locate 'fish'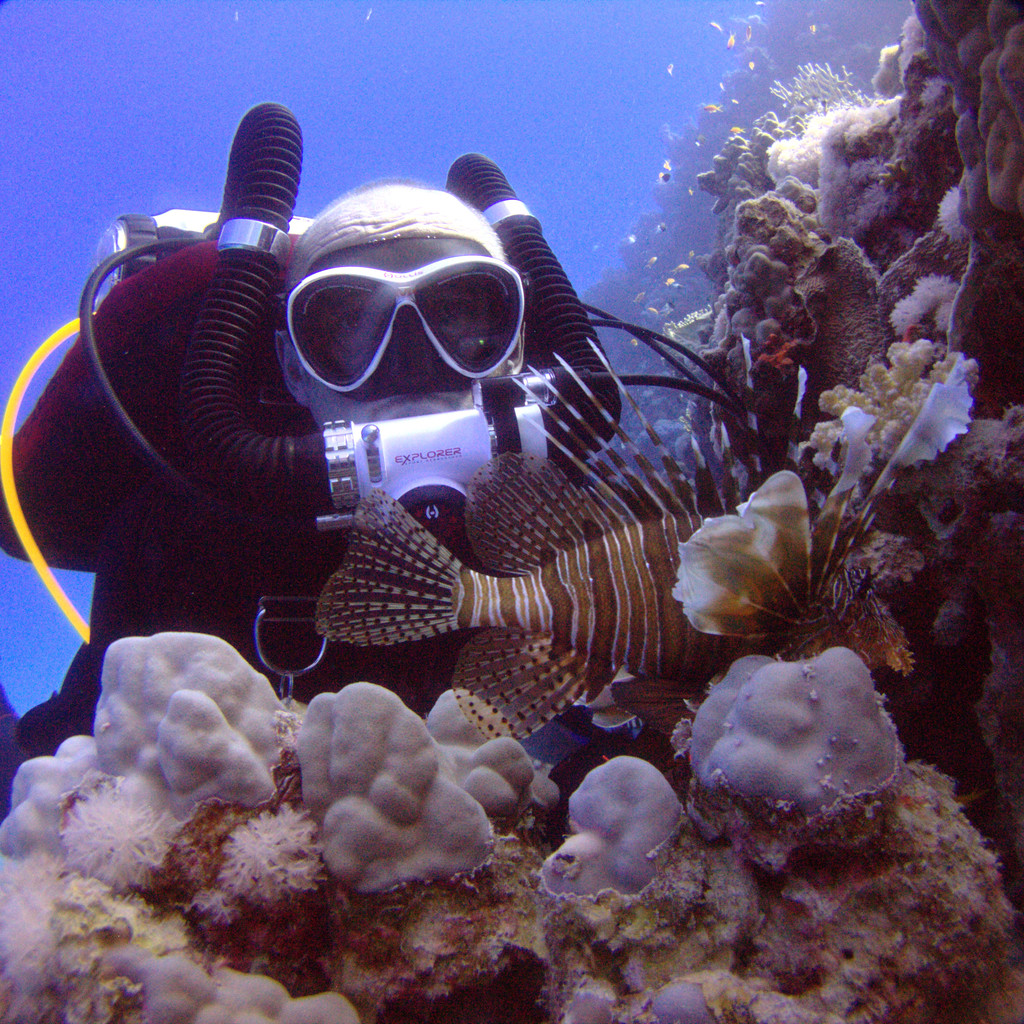
x1=748, y1=58, x2=756, y2=69
